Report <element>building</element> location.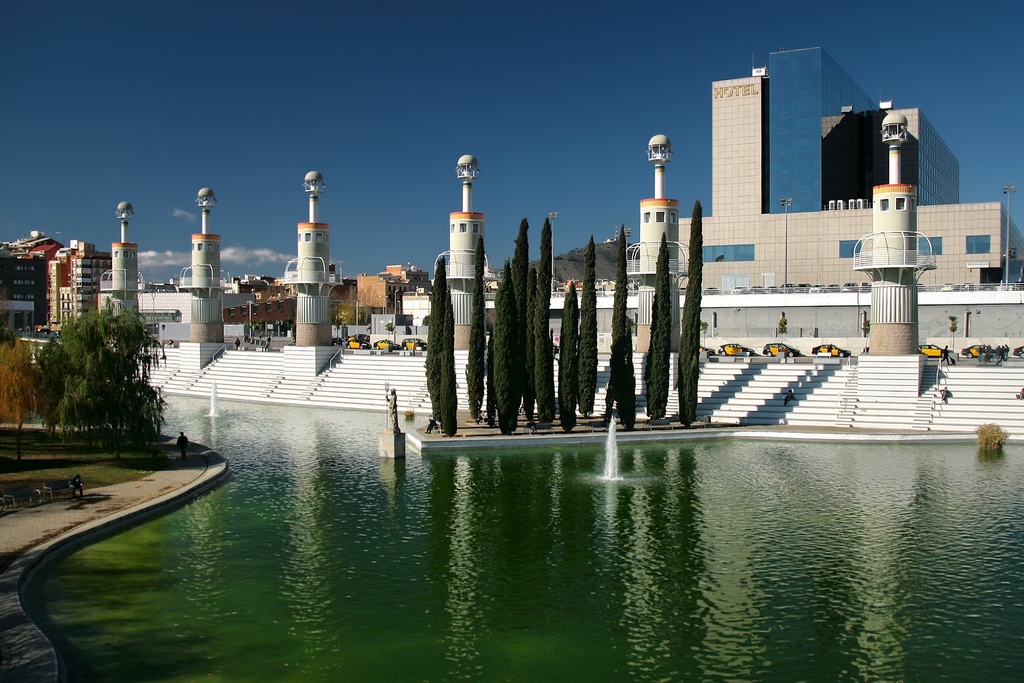
Report: box(45, 241, 111, 333).
